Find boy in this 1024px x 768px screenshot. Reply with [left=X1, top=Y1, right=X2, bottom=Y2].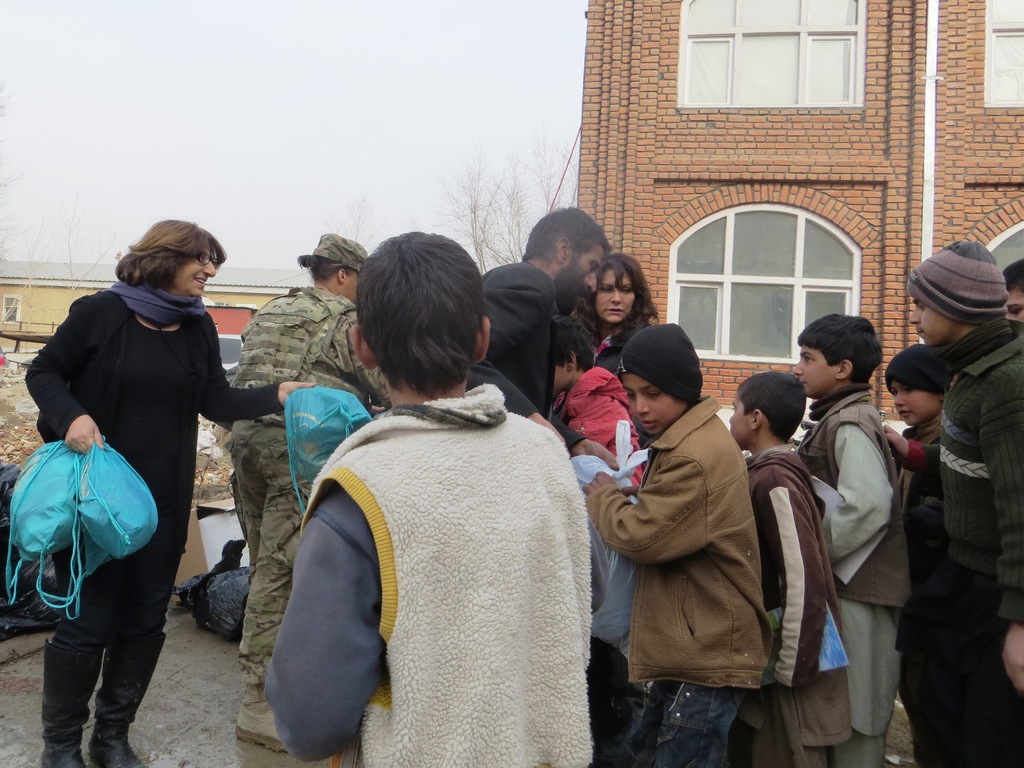
[left=920, top=226, right=1020, bottom=761].
